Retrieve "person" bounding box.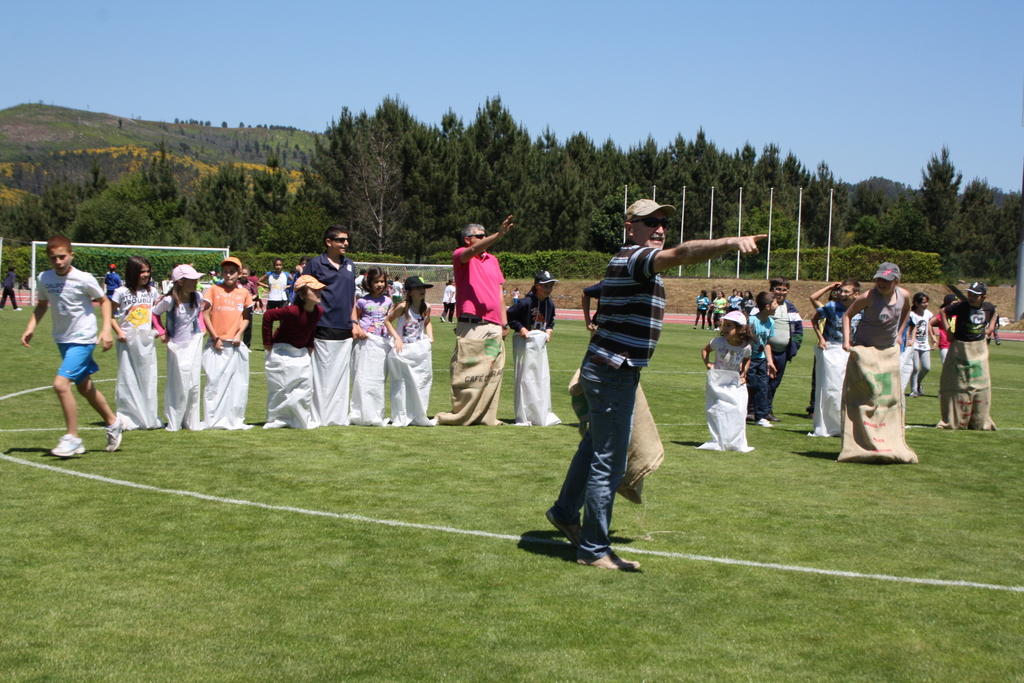
Bounding box: 578 273 609 420.
